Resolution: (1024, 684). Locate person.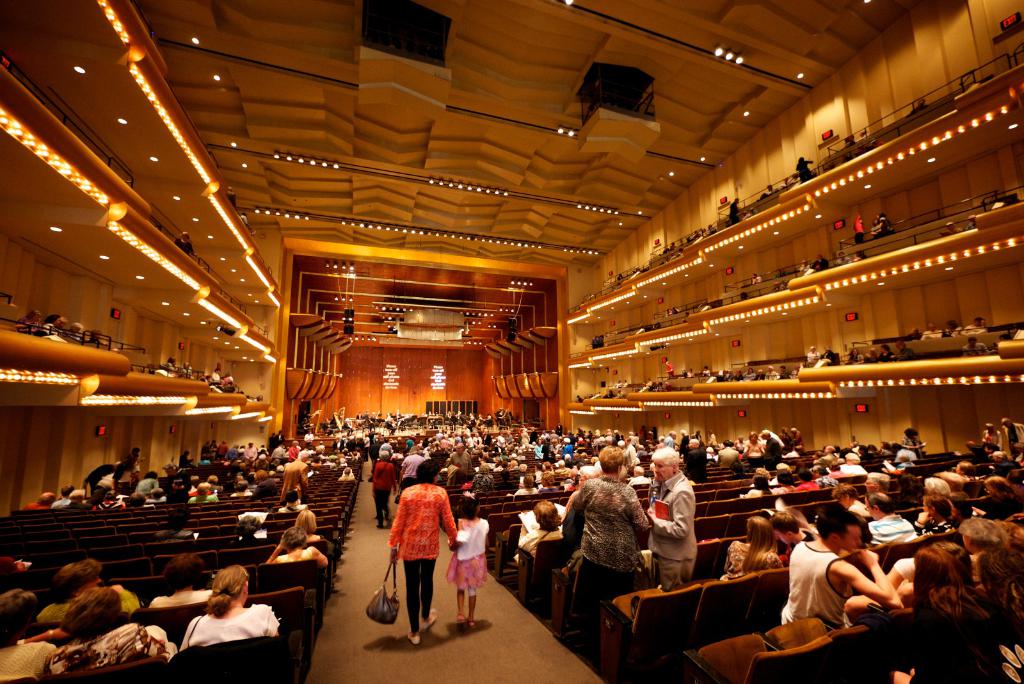
region(980, 420, 1004, 448).
